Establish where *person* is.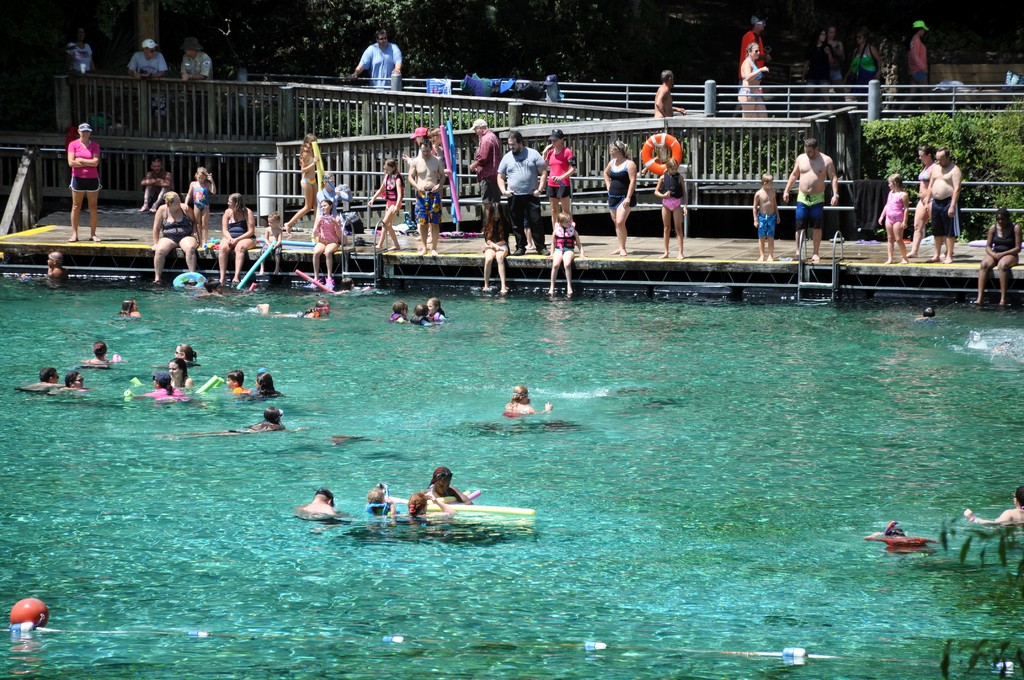
Established at (600,129,639,254).
